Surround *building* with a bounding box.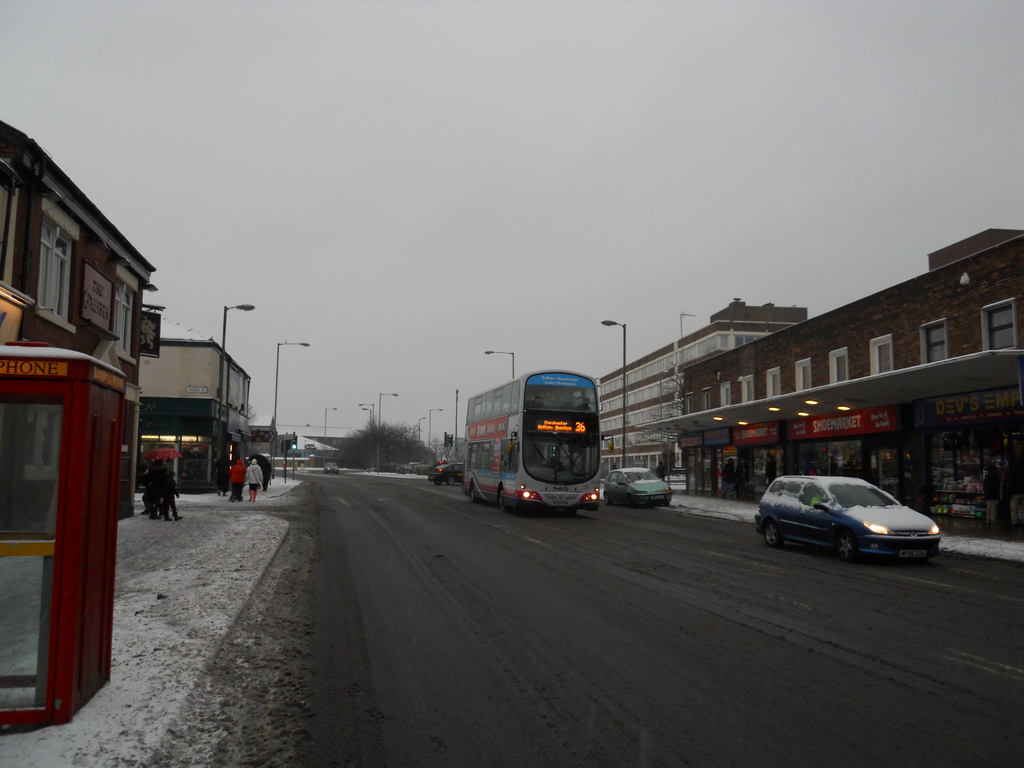
x1=599 y1=300 x2=807 y2=478.
